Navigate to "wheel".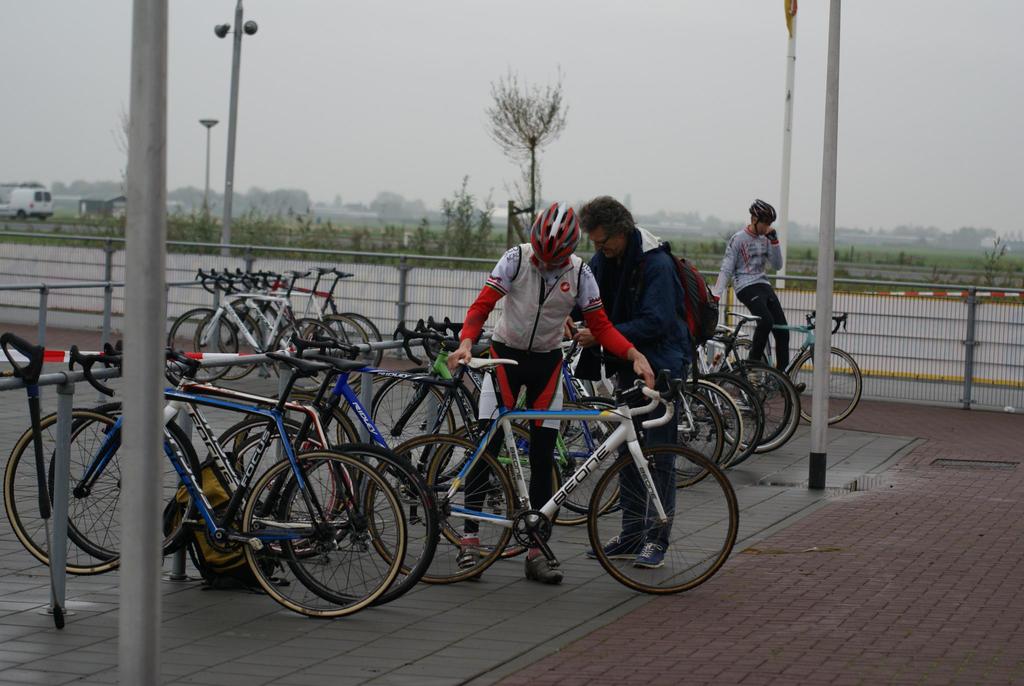
Navigation target: x1=364 y1=431 x2=518 y2=582.
